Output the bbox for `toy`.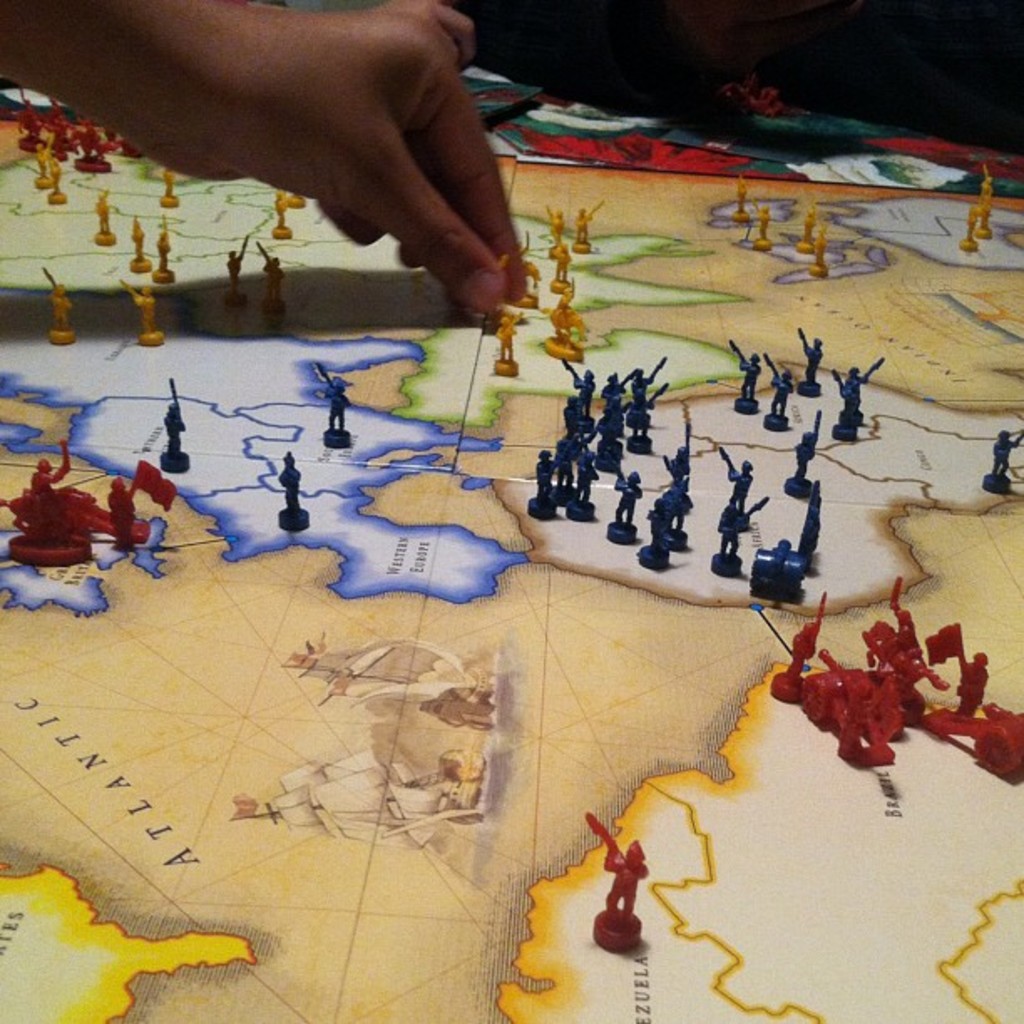
crop(119, 278, 167, 346).
